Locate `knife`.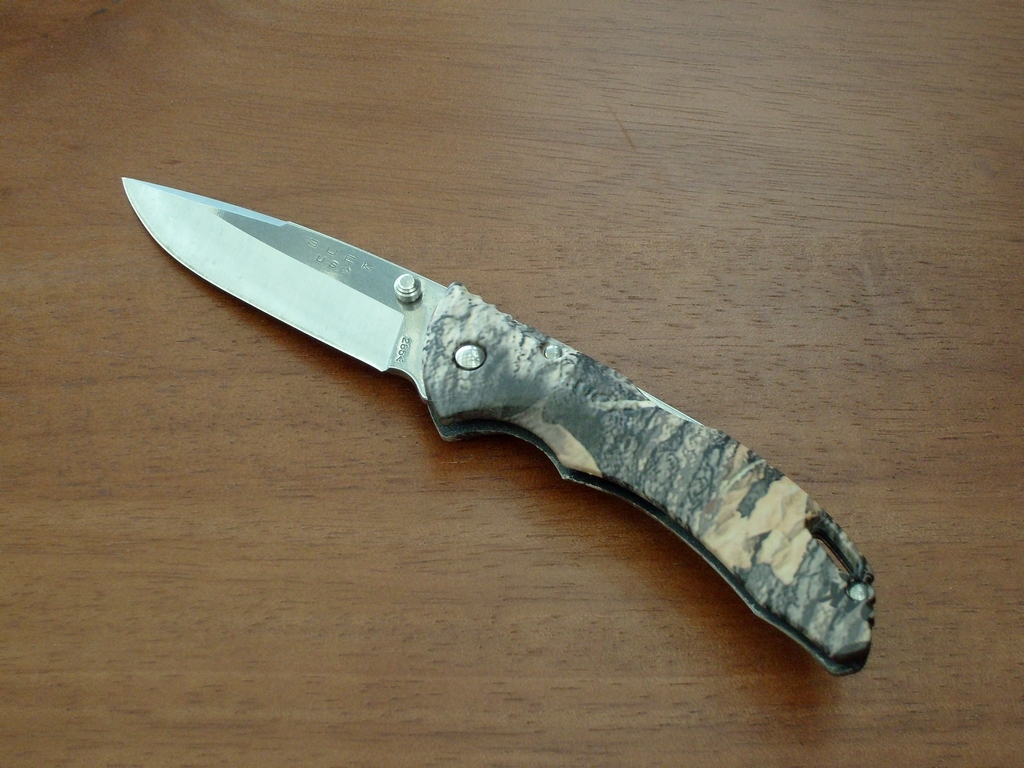
Bounding box: <region>118, 173, 875, 679</region>.
